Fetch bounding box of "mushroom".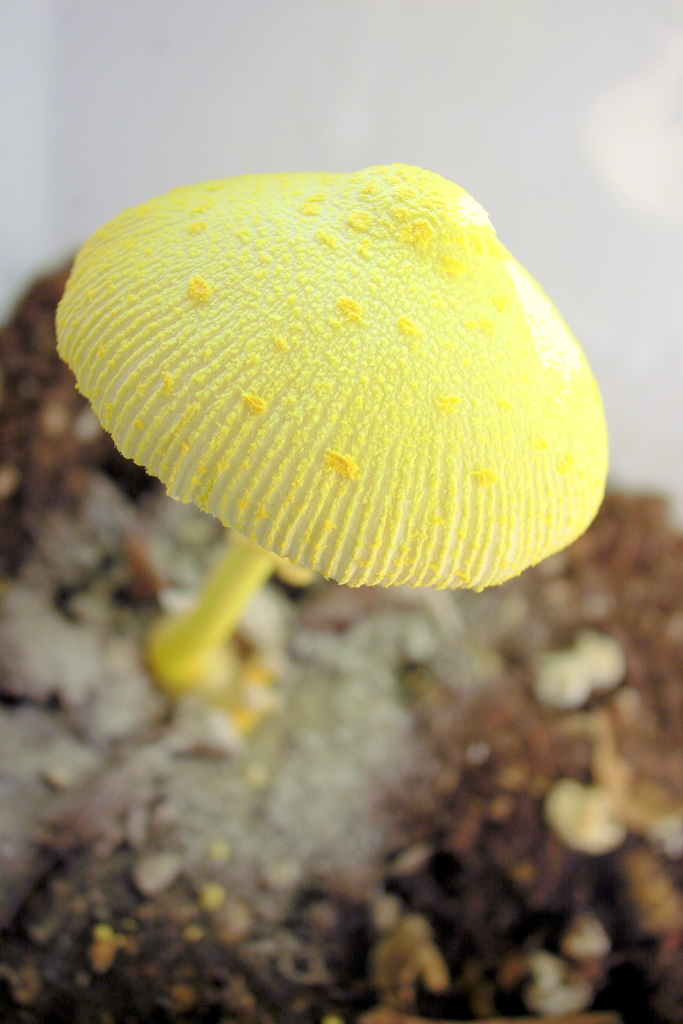
Bbox: <region>62, 173, 595, 673</region>.
